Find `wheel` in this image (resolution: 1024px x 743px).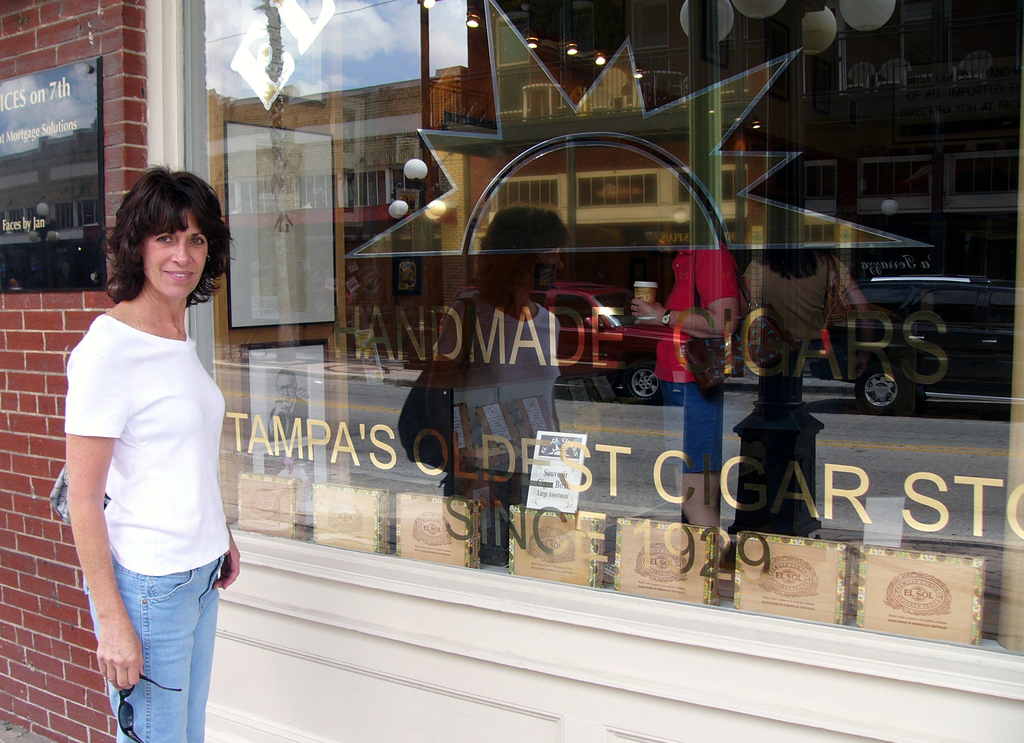
<region>624, 364, 666, 402</region>.
